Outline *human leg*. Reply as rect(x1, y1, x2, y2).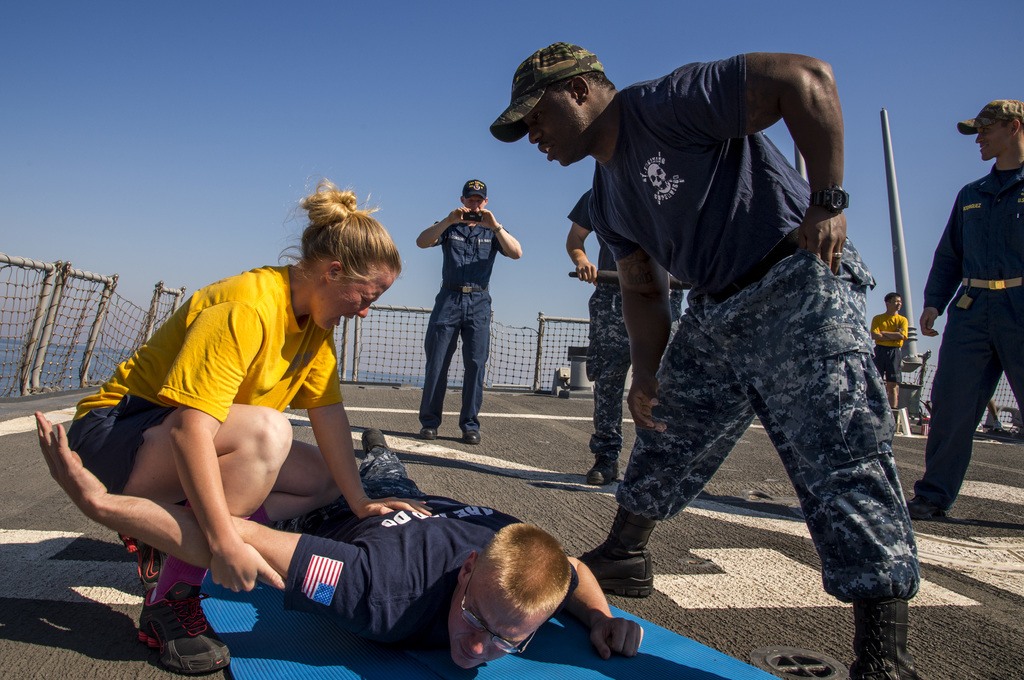
rect(410, 272, 464, 438).
